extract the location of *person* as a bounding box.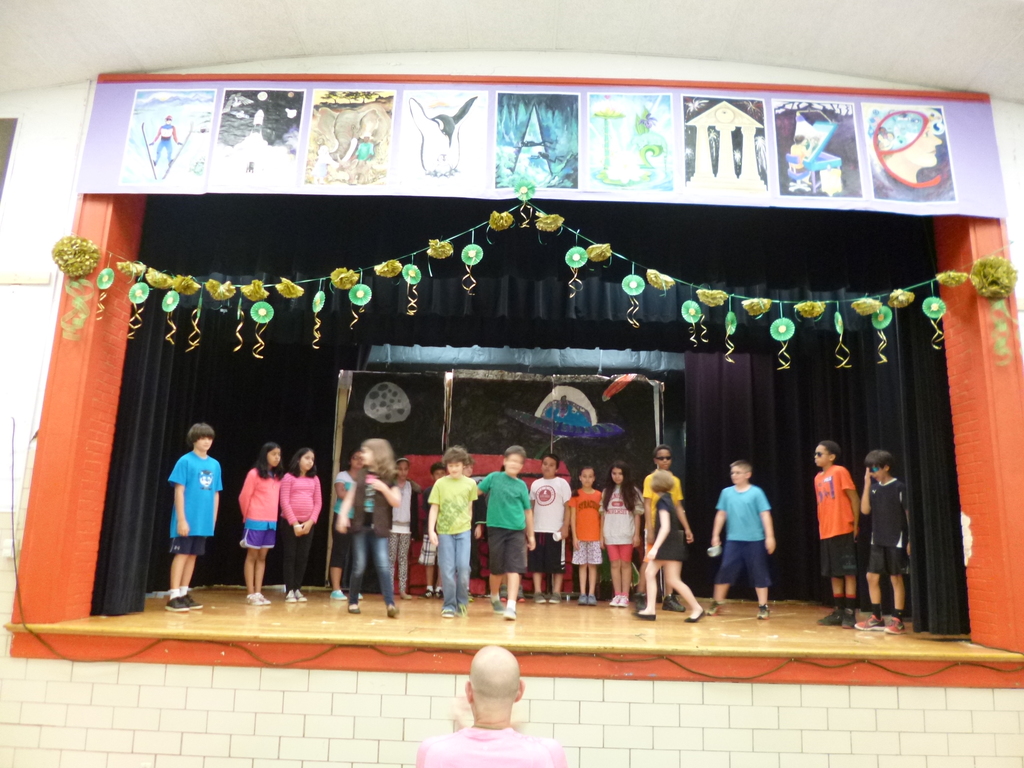
{"x1": 474, "y1": 441, "x2": 534, "y2": 622}.
